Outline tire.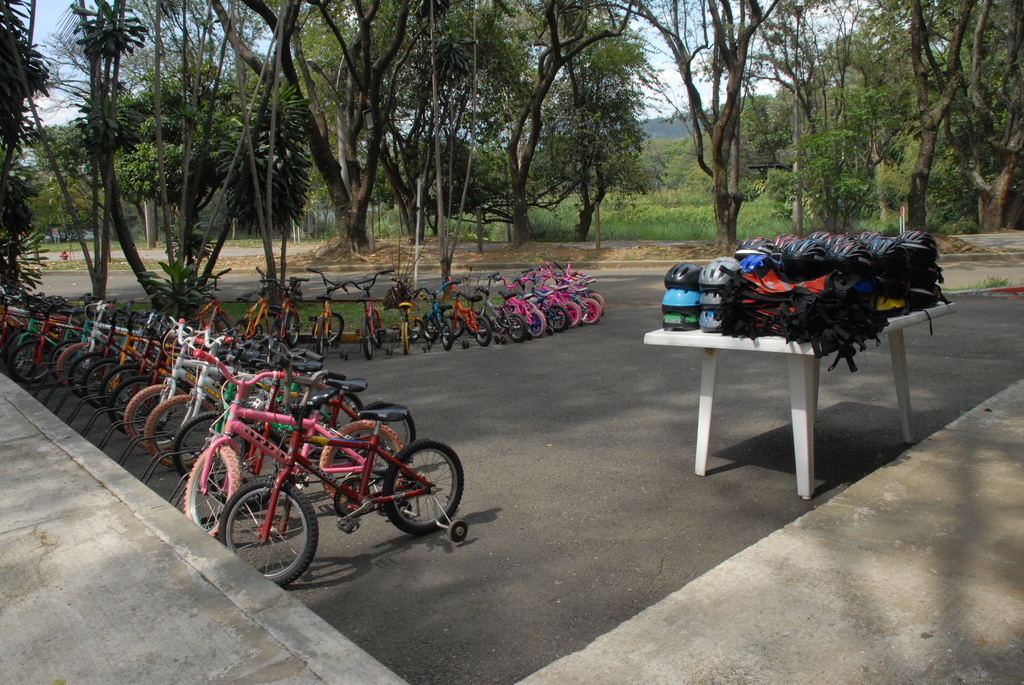
Outline: (left=348, top=396, right=426, bottom=459).
